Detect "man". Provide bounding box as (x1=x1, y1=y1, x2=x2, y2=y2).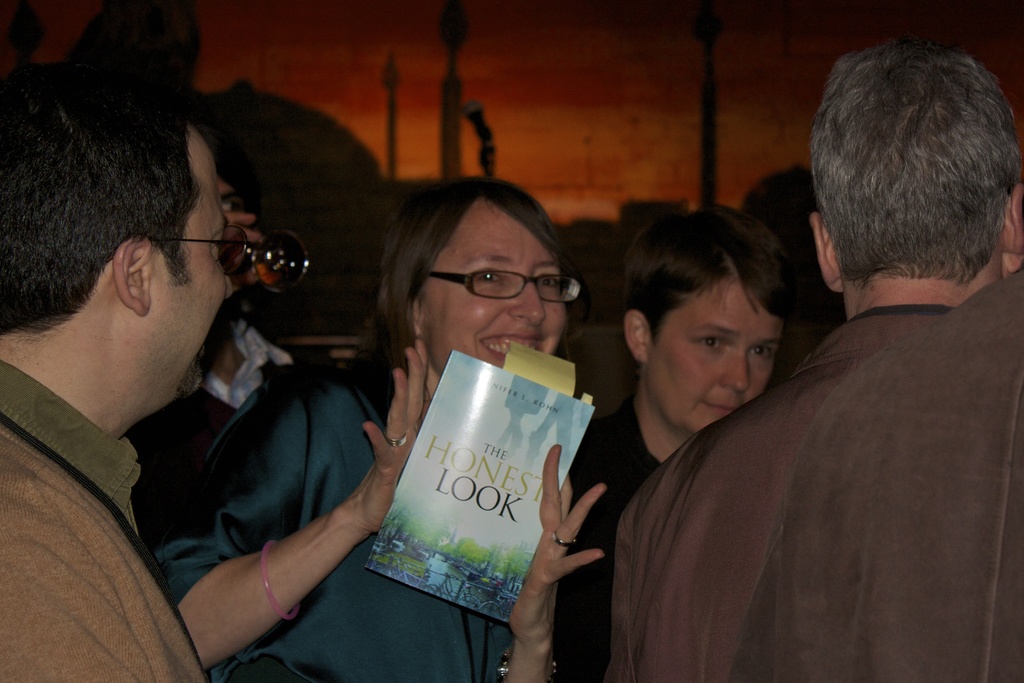
(x1=730, y1=261, x2=1023, y2=682).
